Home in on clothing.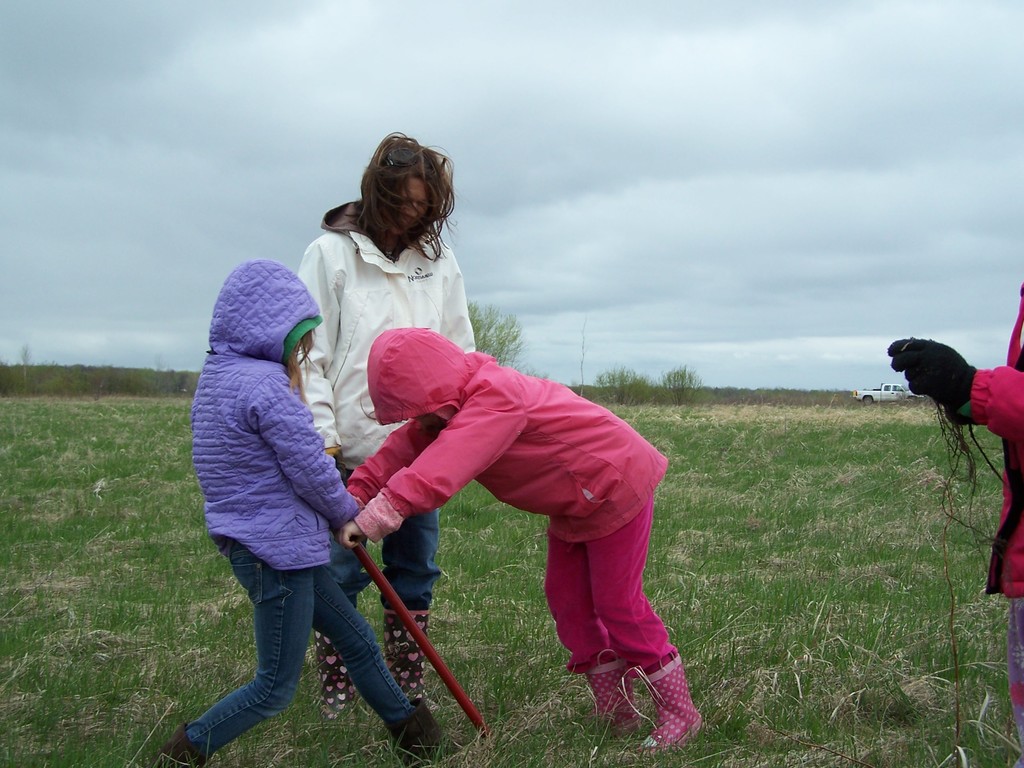
Homed in at {"left": 961, "top": 291, "right": 1023, "bottom": 596}.
